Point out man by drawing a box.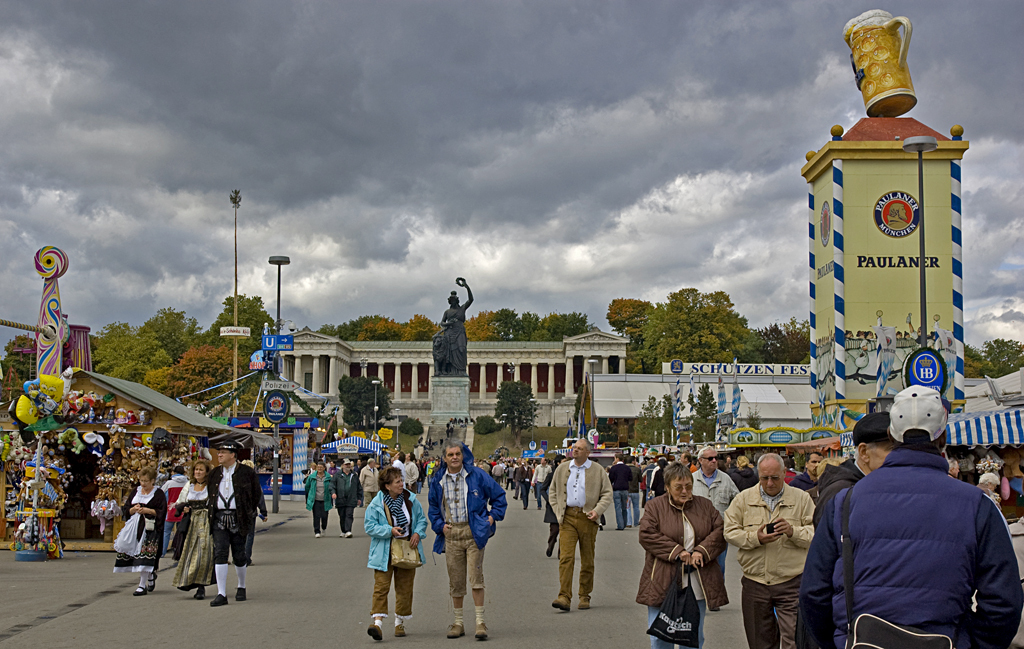
region(154, 463, 196, 553).
